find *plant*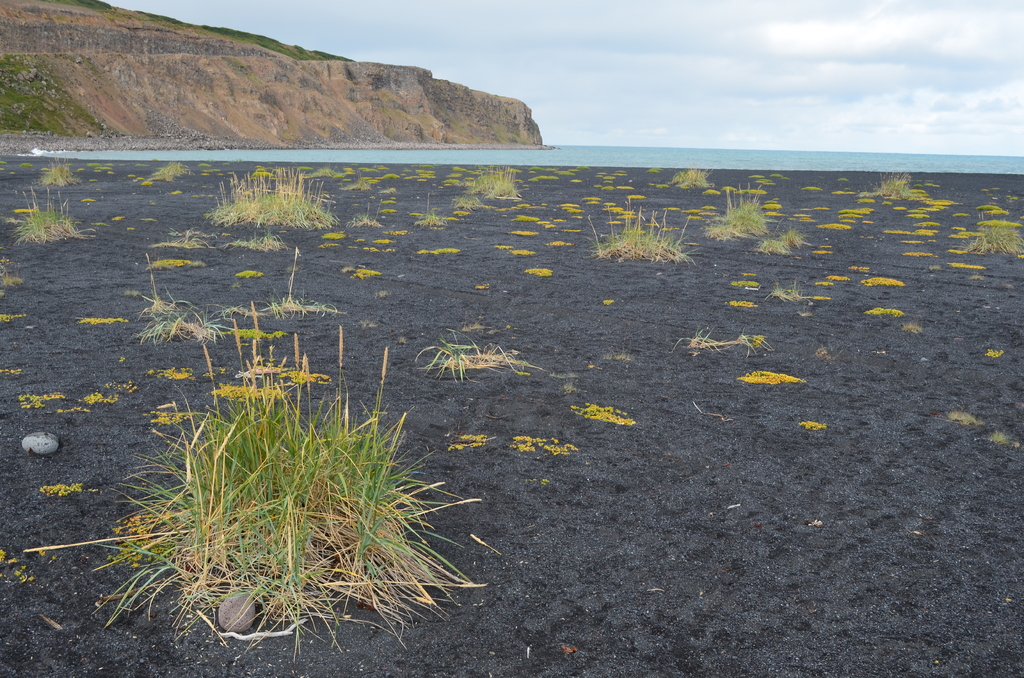
detection(732, 299, 755, 307)
